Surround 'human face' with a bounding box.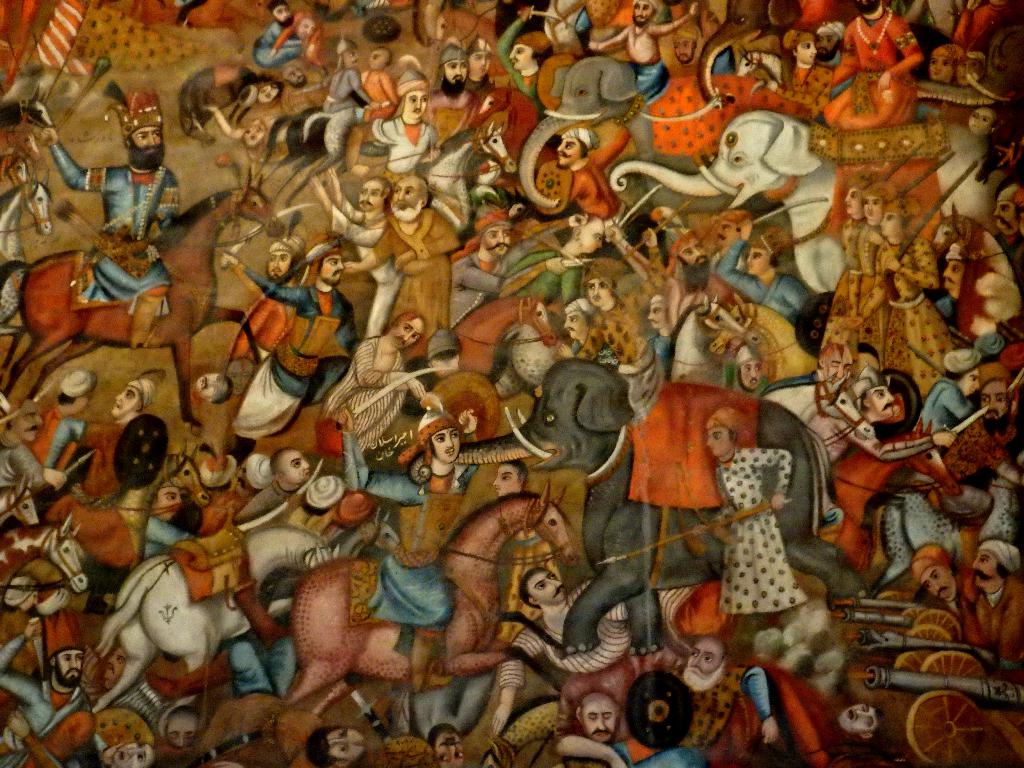
left=433, top=733, right=462, bottom=767.
